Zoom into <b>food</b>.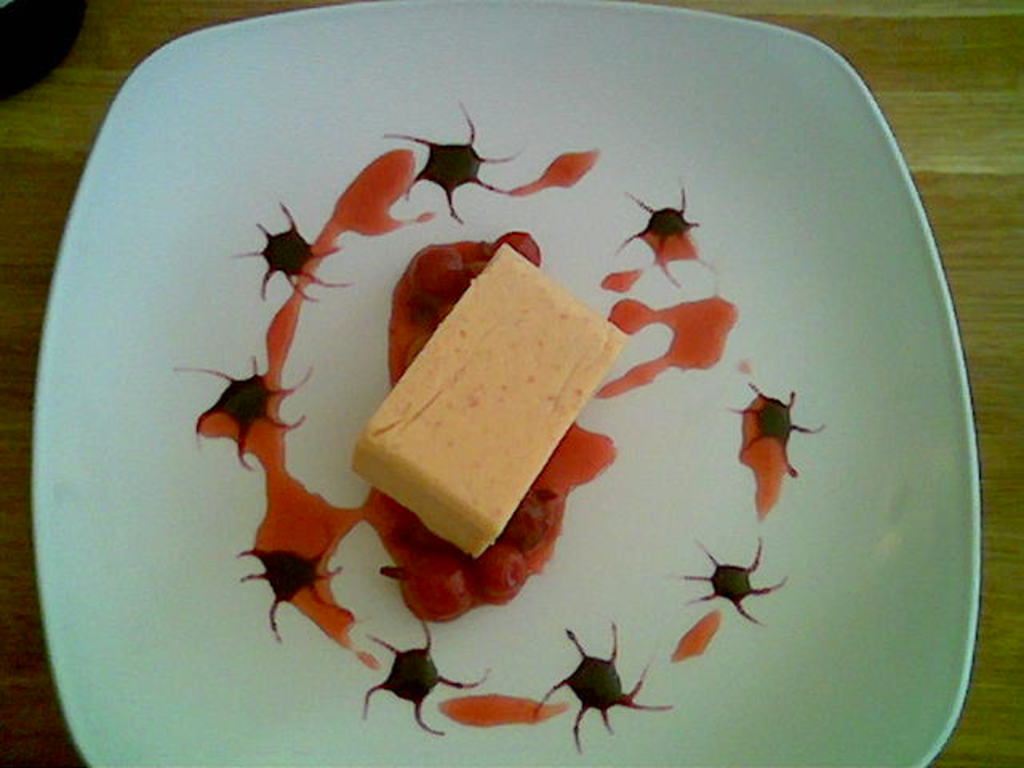
Zoom target: bbox=(366, 242, 613, 530).
